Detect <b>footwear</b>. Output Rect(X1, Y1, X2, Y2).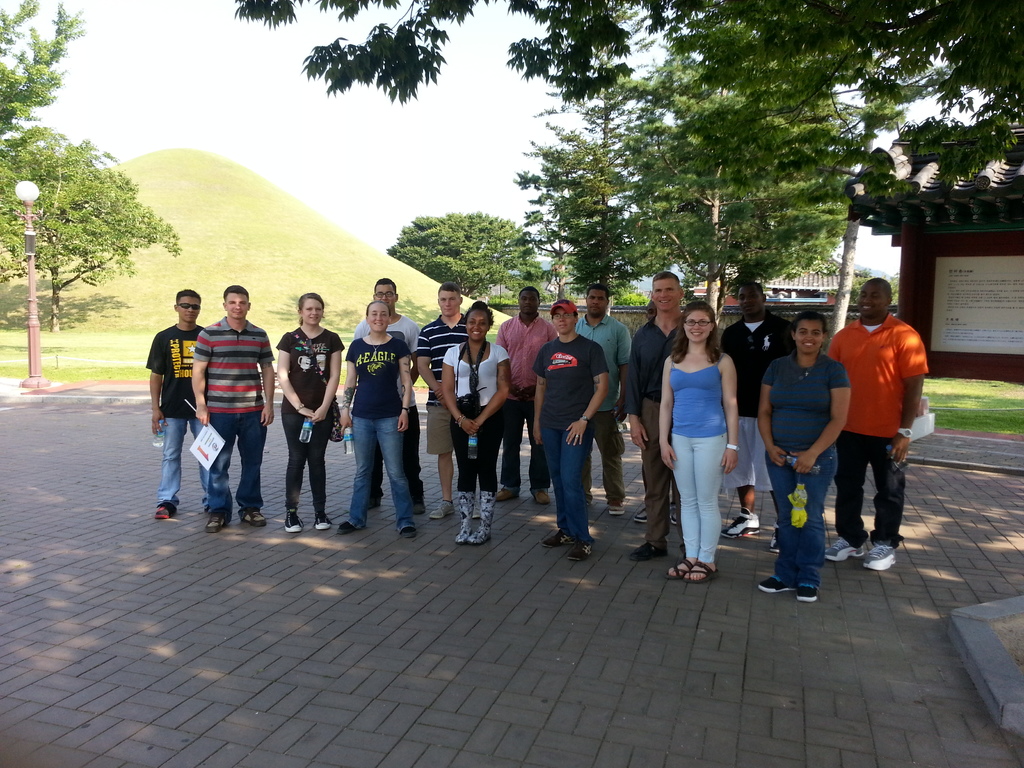
Rect(456, 490, 477, 542).
